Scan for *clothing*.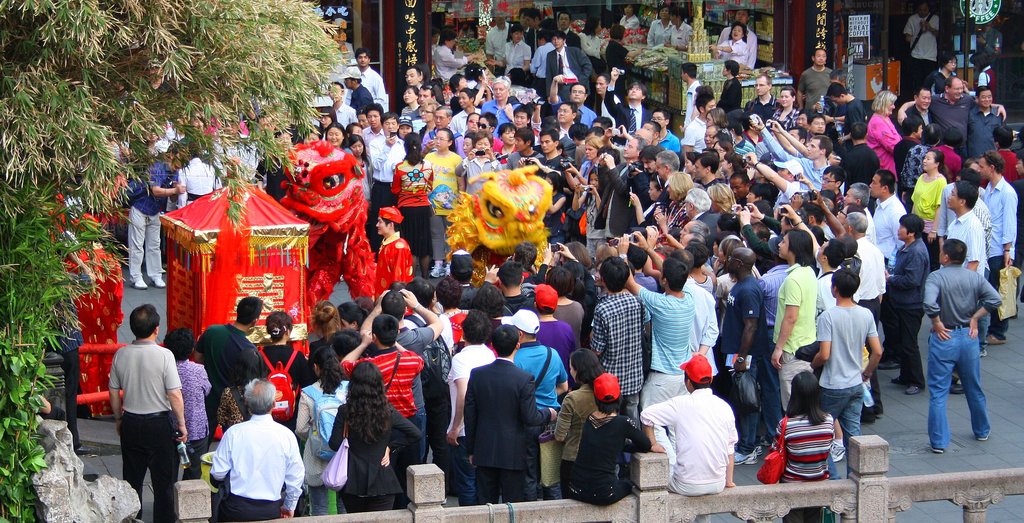
Scan result: 483, 318, 503, 347.
